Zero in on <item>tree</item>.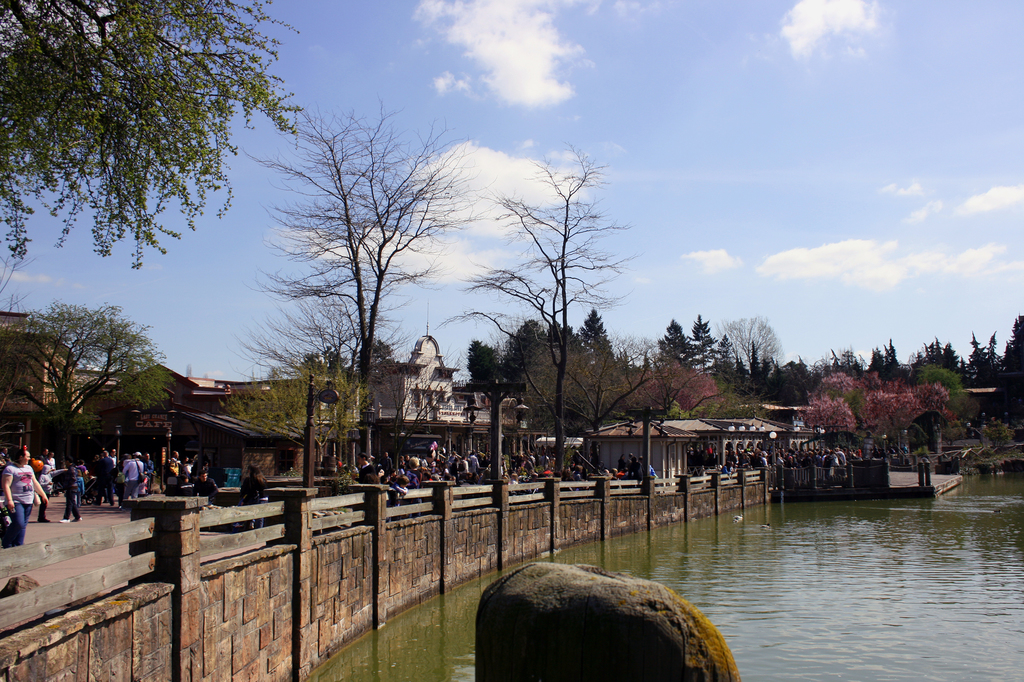
Zeroed in: 253, 99, 461, 436.
